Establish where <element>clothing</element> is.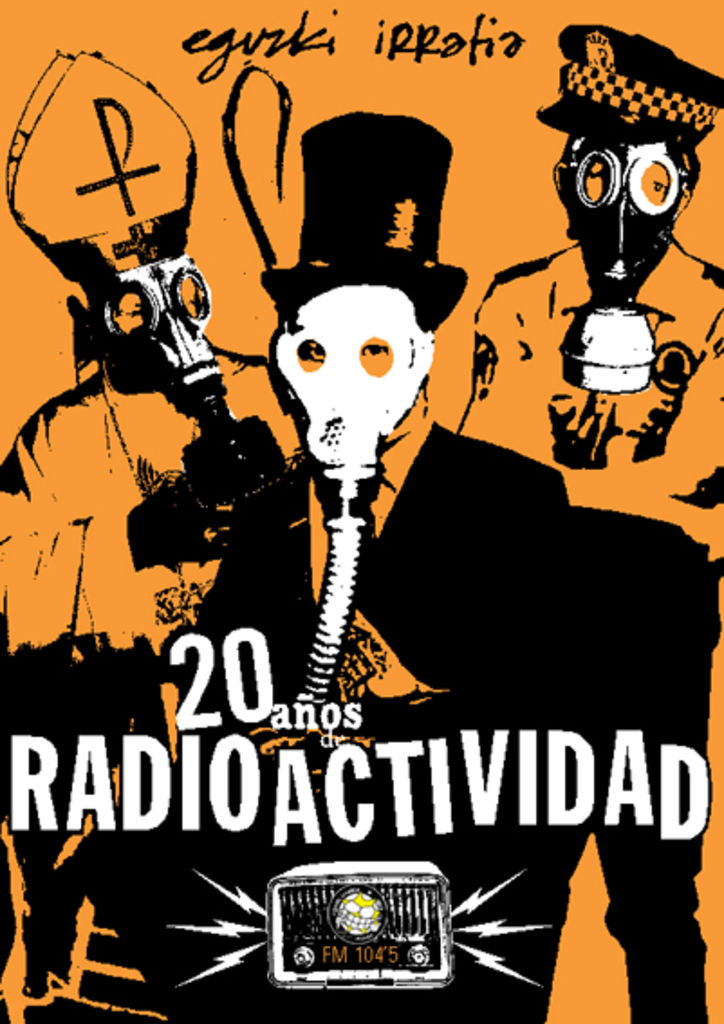
Established at (left=139, top=423, right=603, bottom=1013).
